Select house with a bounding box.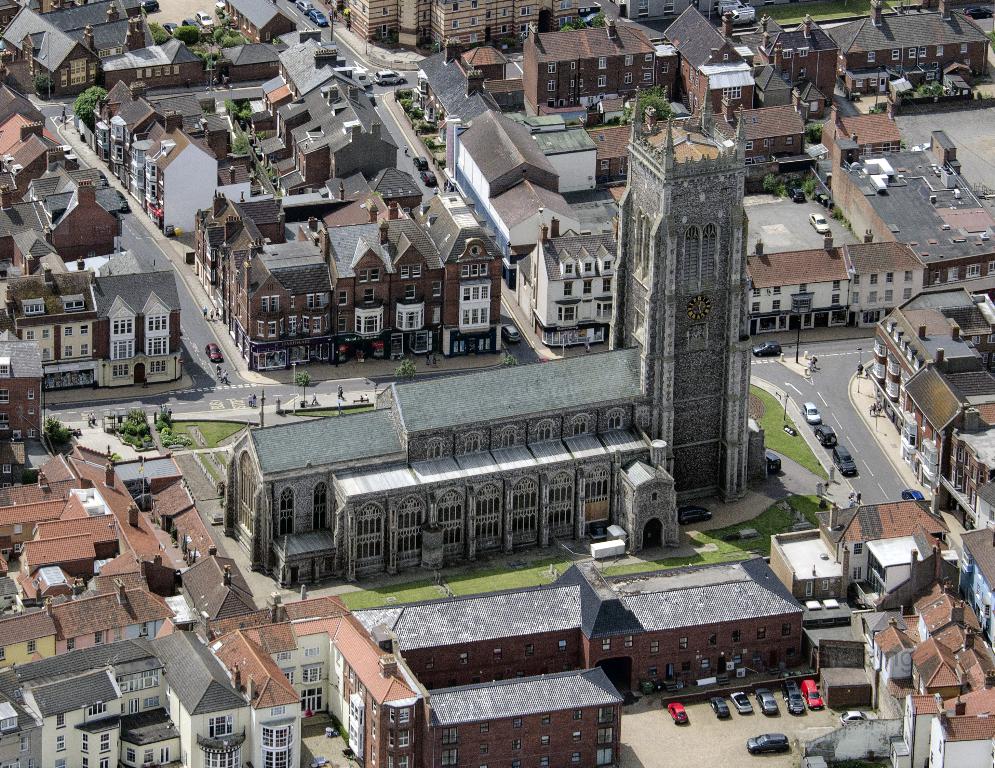
x1=532, y1=18, x2=662, y2=120.
